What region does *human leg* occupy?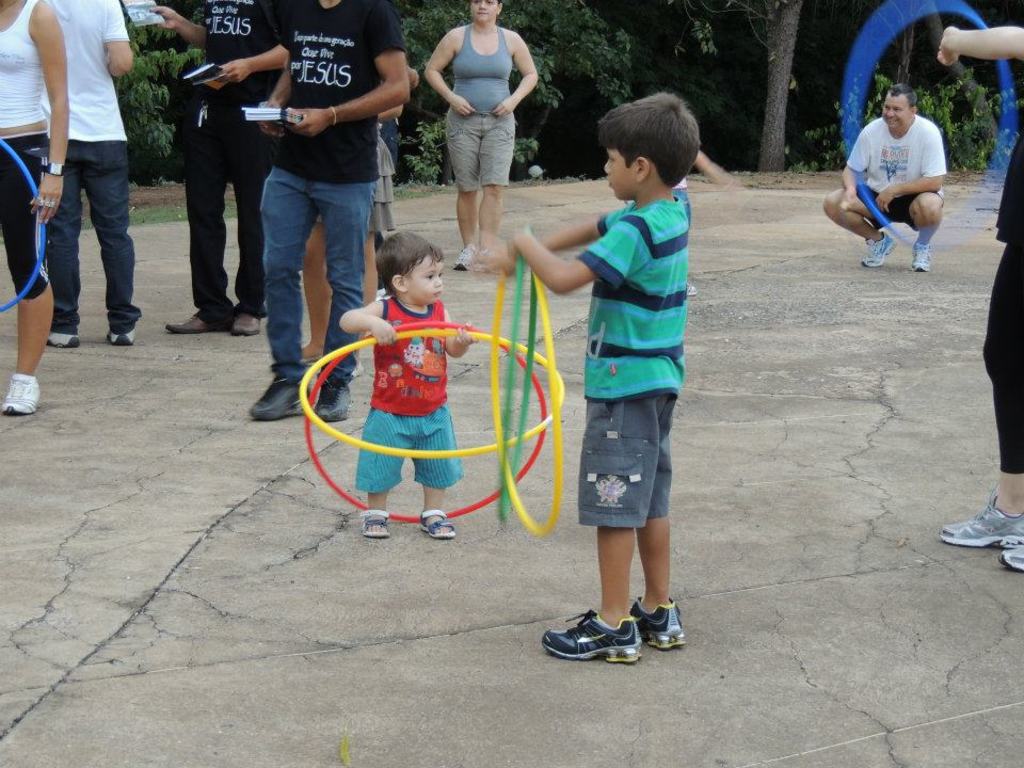
region(90, 149, 143, 345).
